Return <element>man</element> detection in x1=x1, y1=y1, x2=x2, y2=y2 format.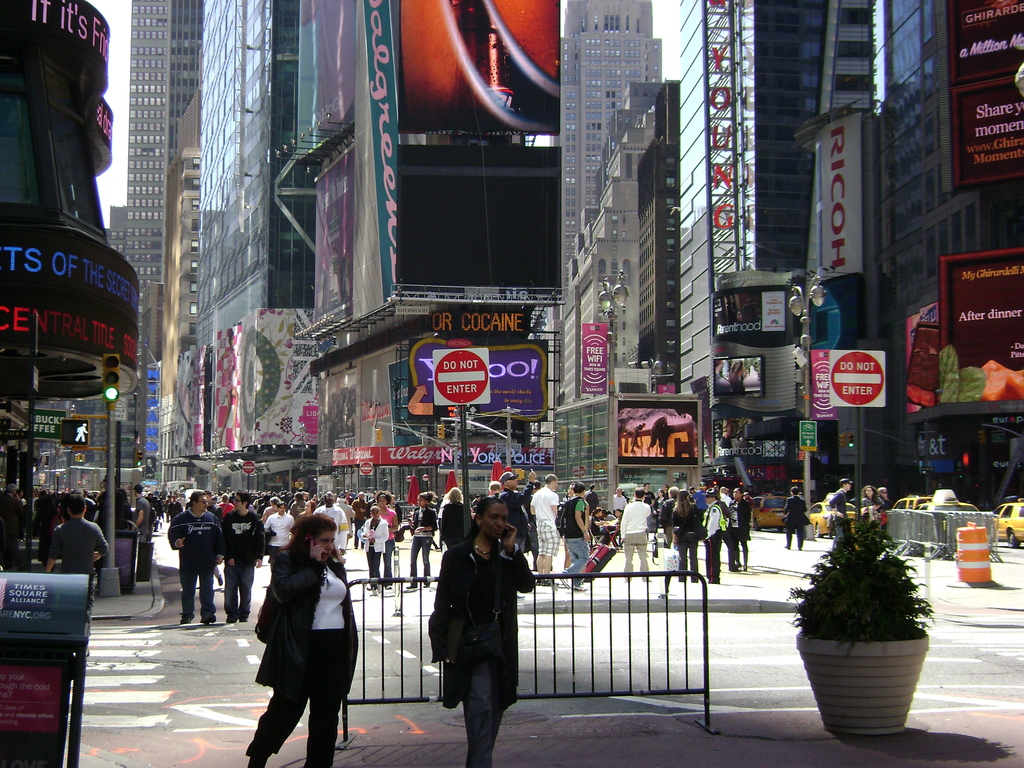
x1=721, y1=486, x2=733, y2=504.
